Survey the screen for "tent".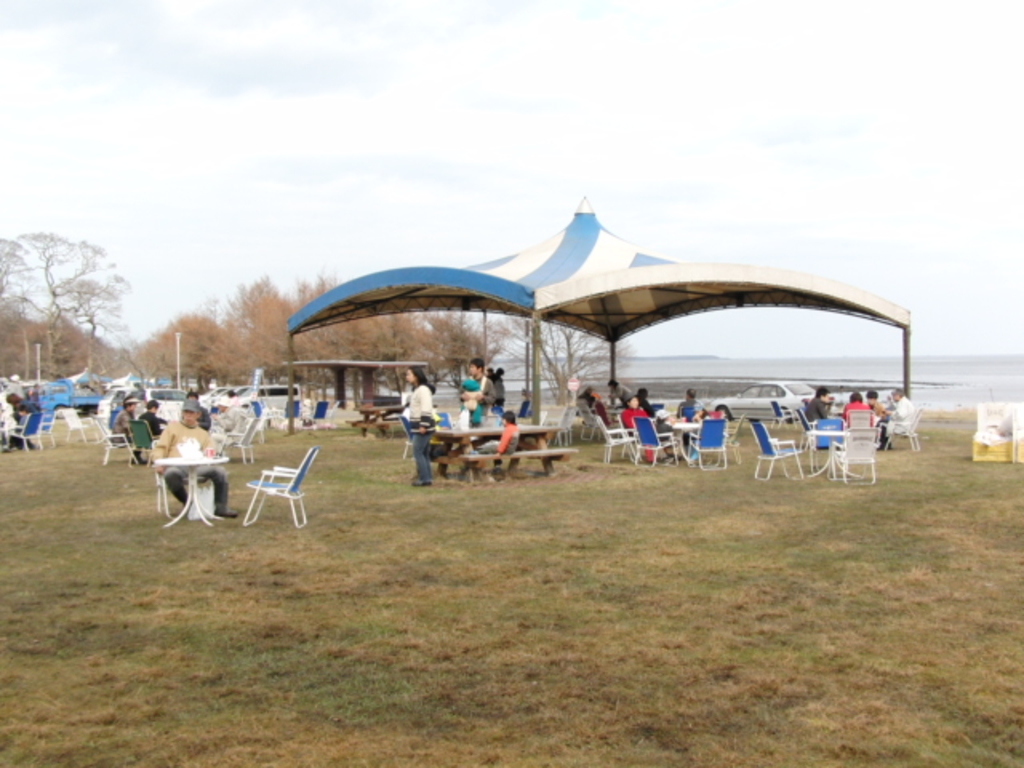
Survey found: (left=290, top=192, right=909, bottom=427).
